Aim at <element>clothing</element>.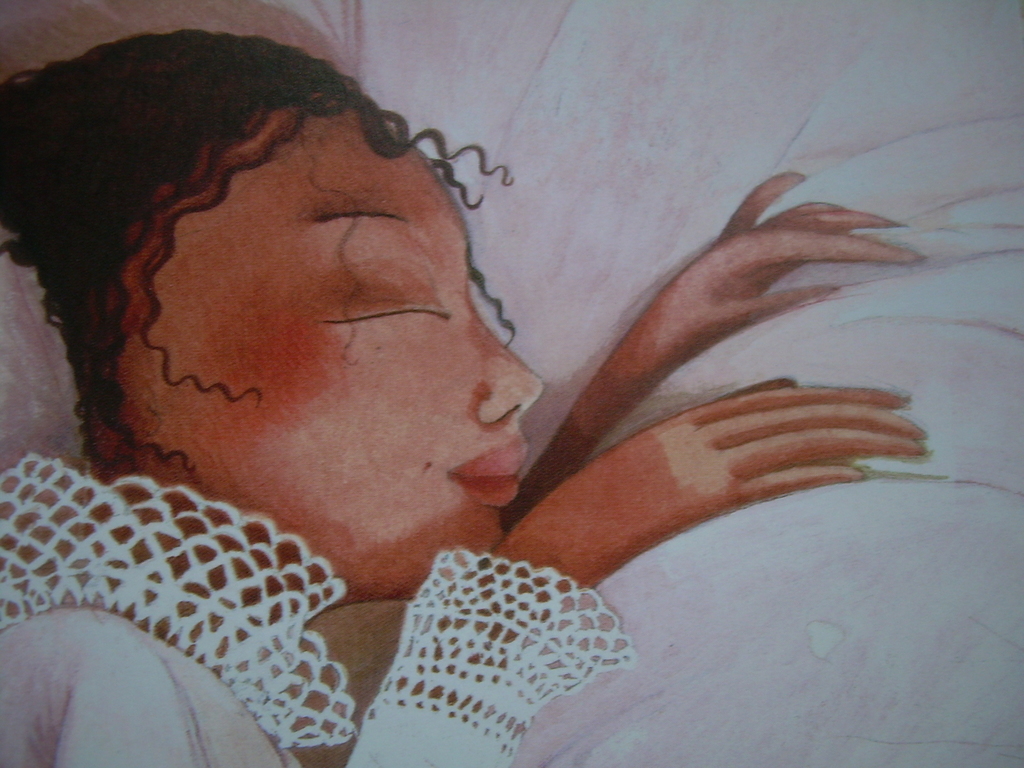
Aimed at region(0, 454, 642, 765).
